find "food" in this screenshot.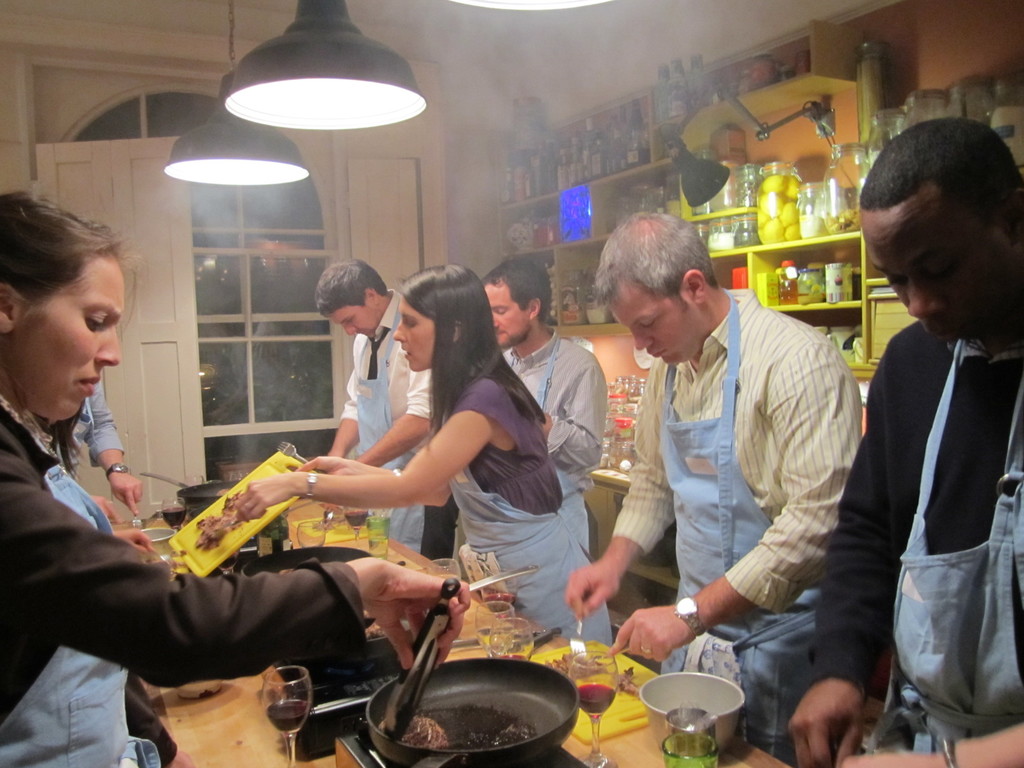
The bounding box for "food" is [x1=193, y1=491, x2=250, y2=552].
